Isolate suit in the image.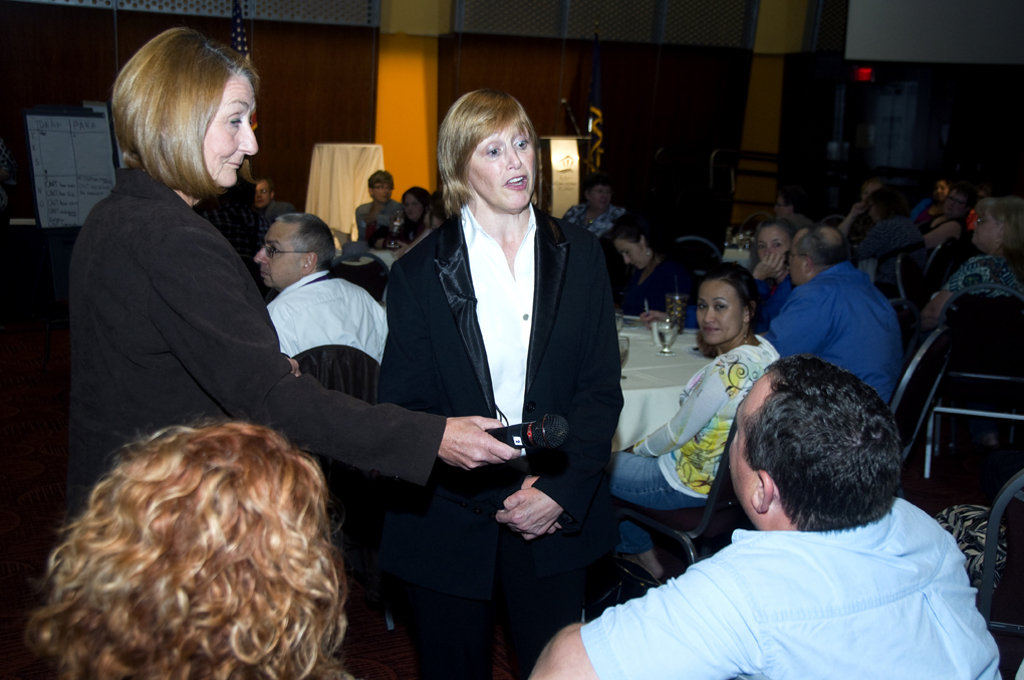
Isolated region: Rect(381, 213, 622, 679).
